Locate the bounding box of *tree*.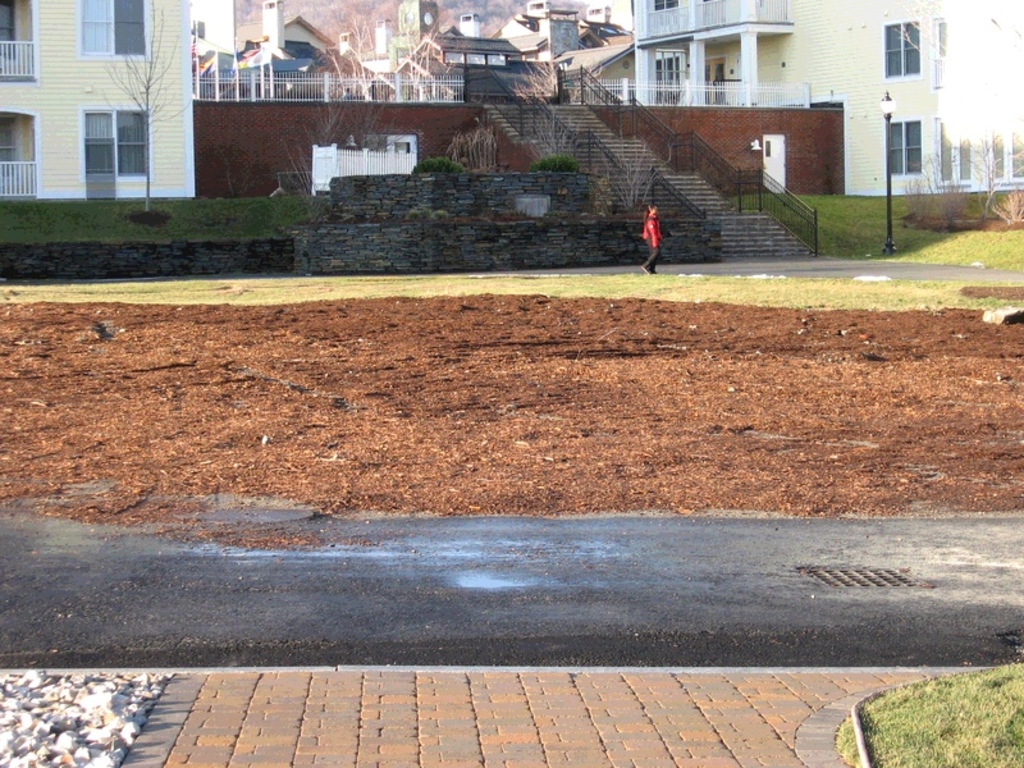
Bounding box: (x1=877, y1=0, x2=1023, y2=224).
